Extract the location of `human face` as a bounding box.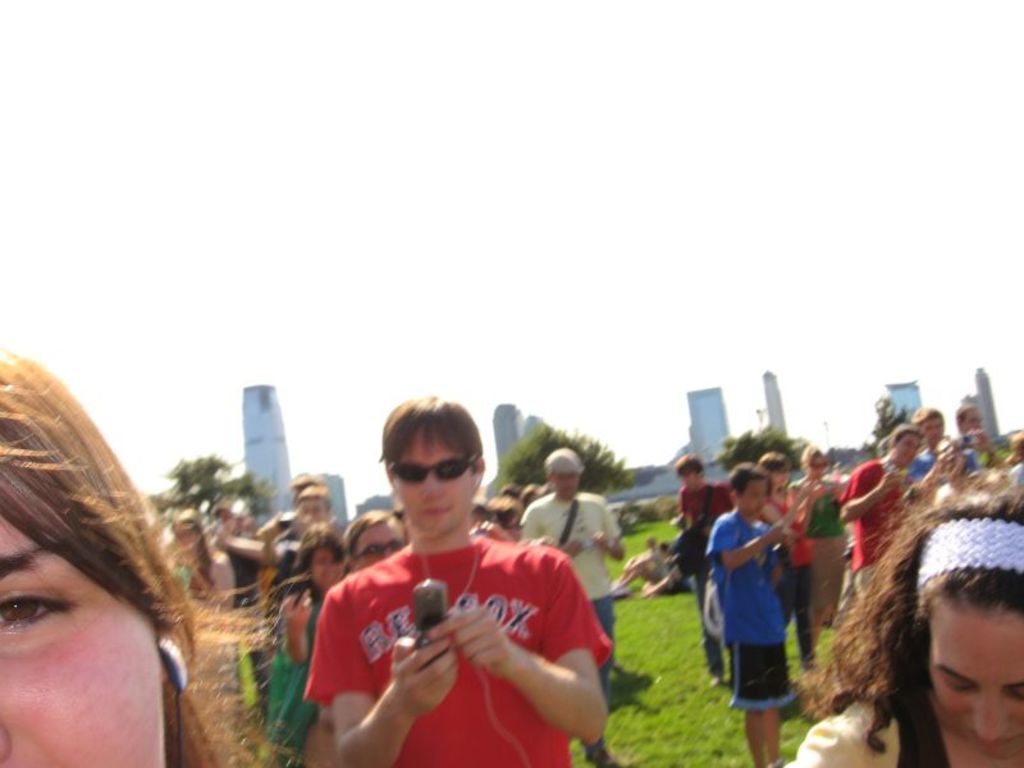
region(549, 461, 577, 507).
